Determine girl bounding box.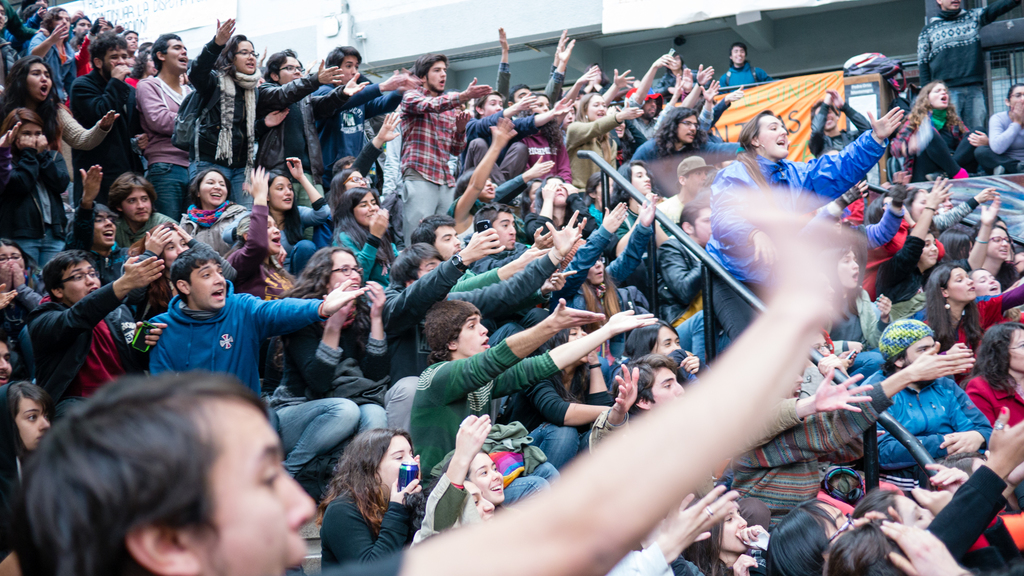
Determined: <bbox>170, 15, 291, 204</bbox>.
